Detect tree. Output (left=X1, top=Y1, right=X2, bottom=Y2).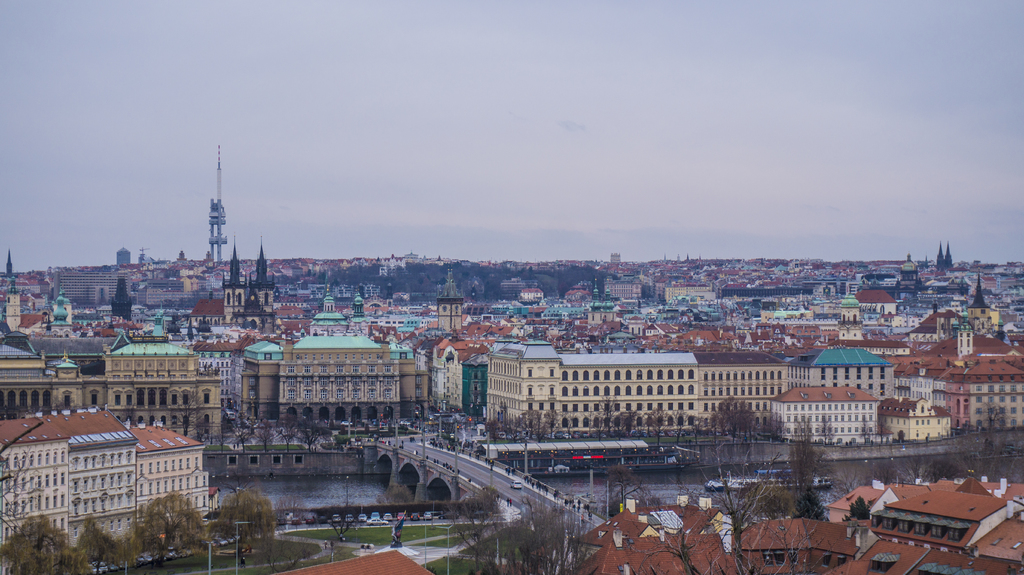
(left=275, top=490, right=310, bottom=533).
